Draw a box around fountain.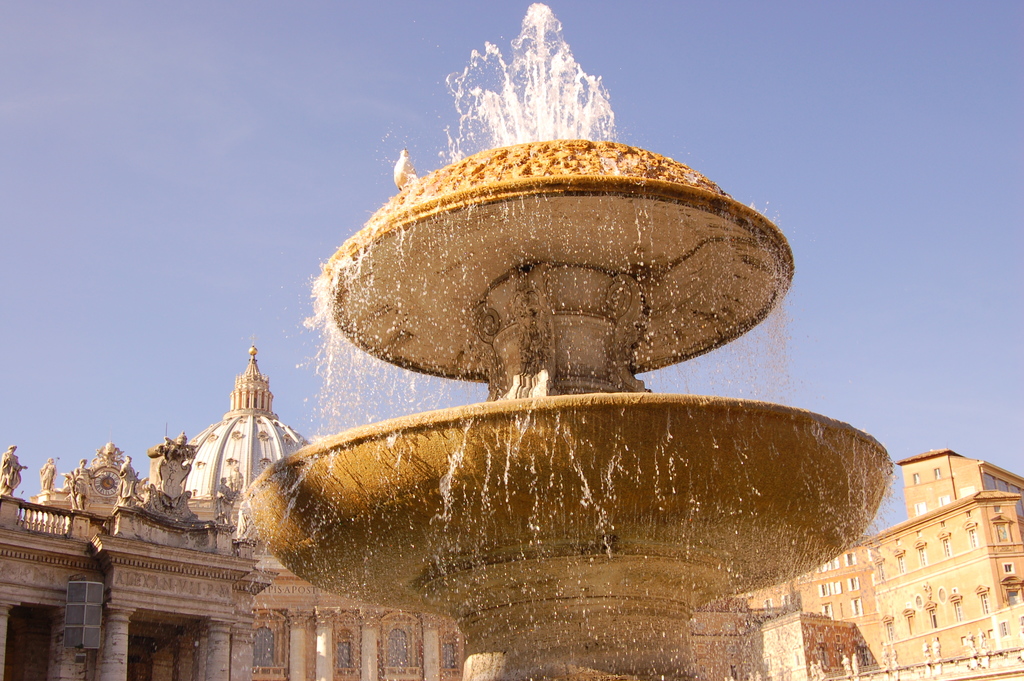
box(231, 0, 901, 680).
